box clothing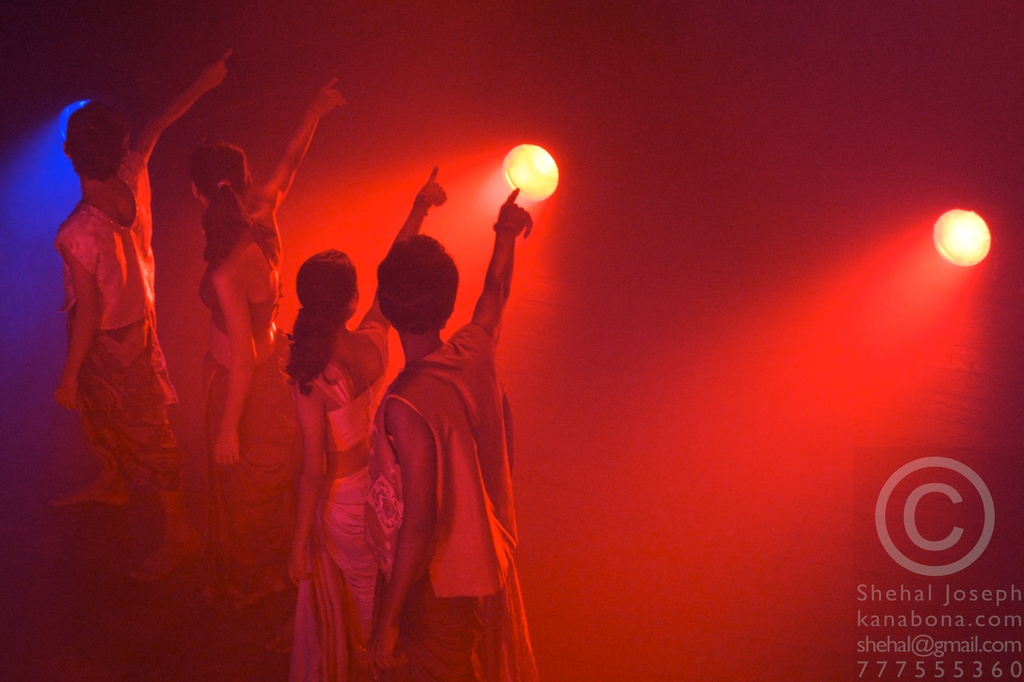
BBox(295, 325, 394, 681)
